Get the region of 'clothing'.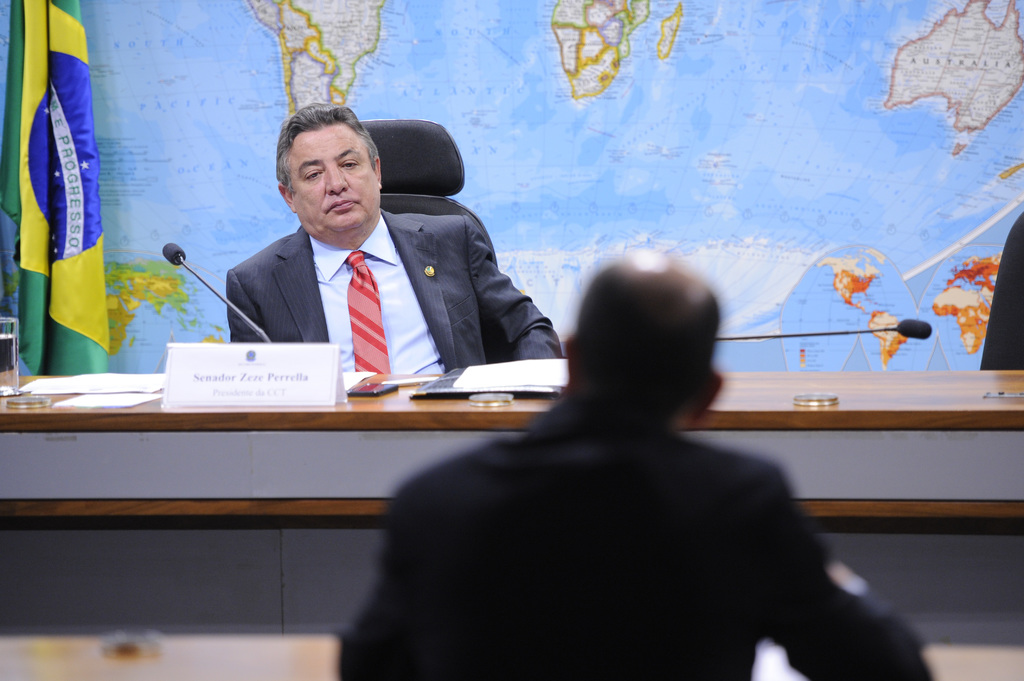
x1=227, y1=198, x2=582, y2=403.
